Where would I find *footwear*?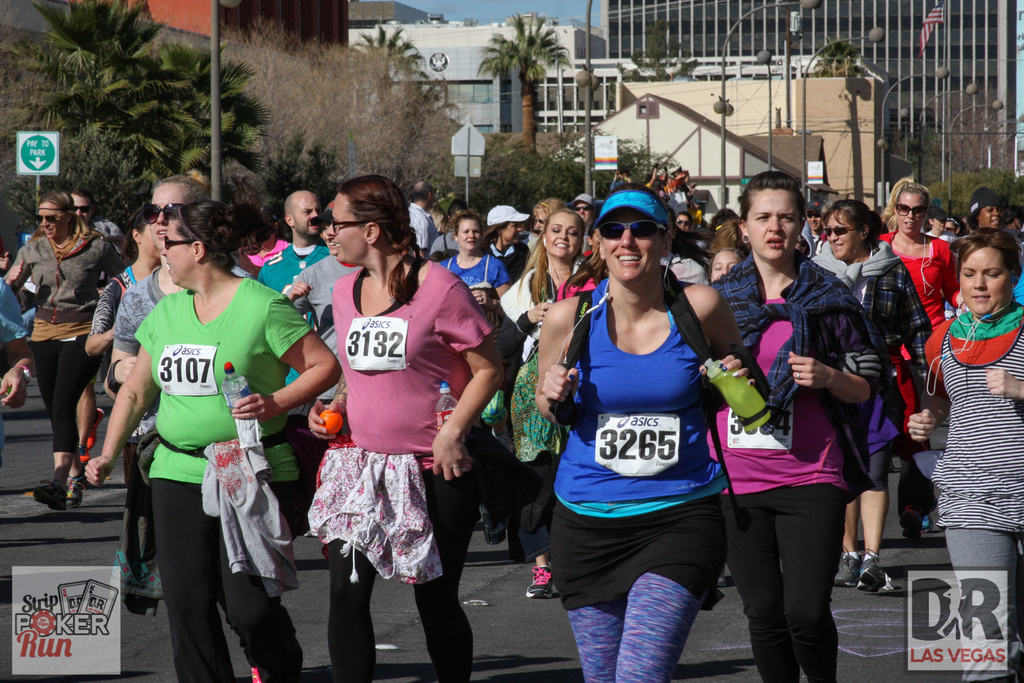
At [88, 406, 107, 452].
